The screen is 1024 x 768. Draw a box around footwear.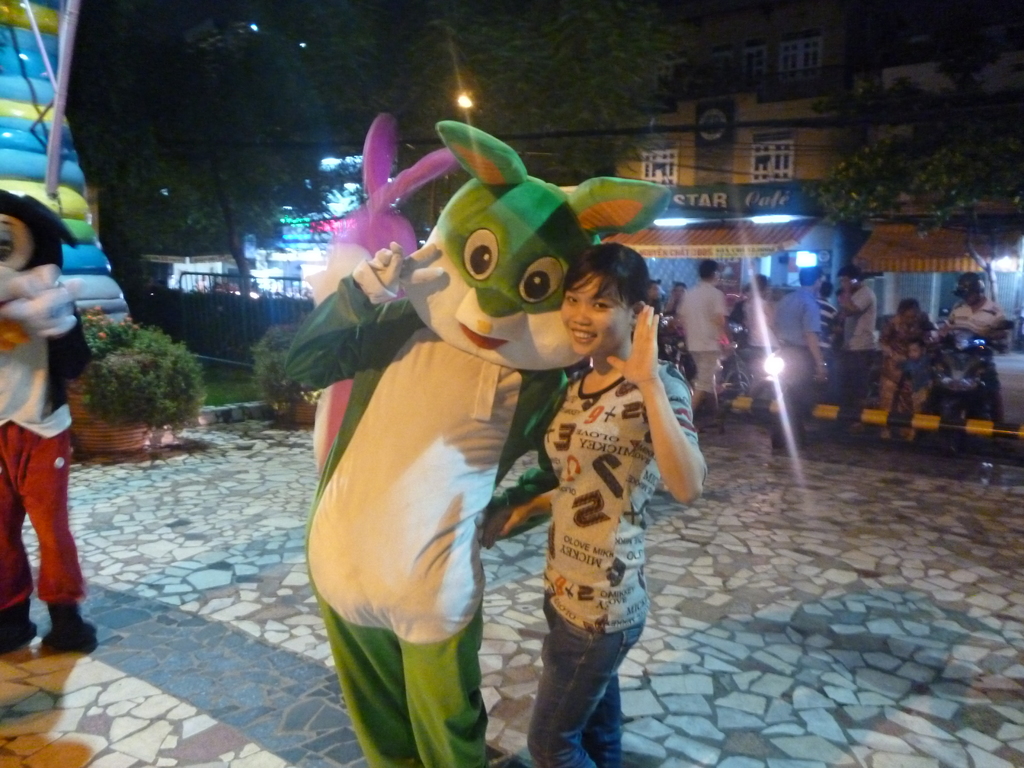
crop(0, 598, 36, 656).
